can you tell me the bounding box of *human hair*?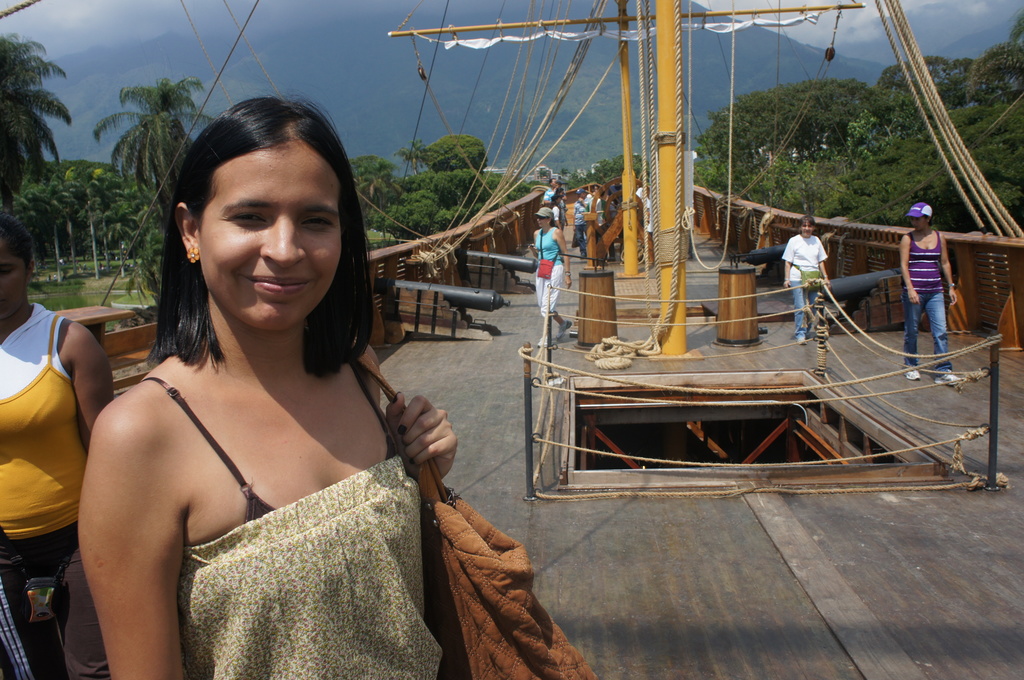
0, 208, 34, 271.
